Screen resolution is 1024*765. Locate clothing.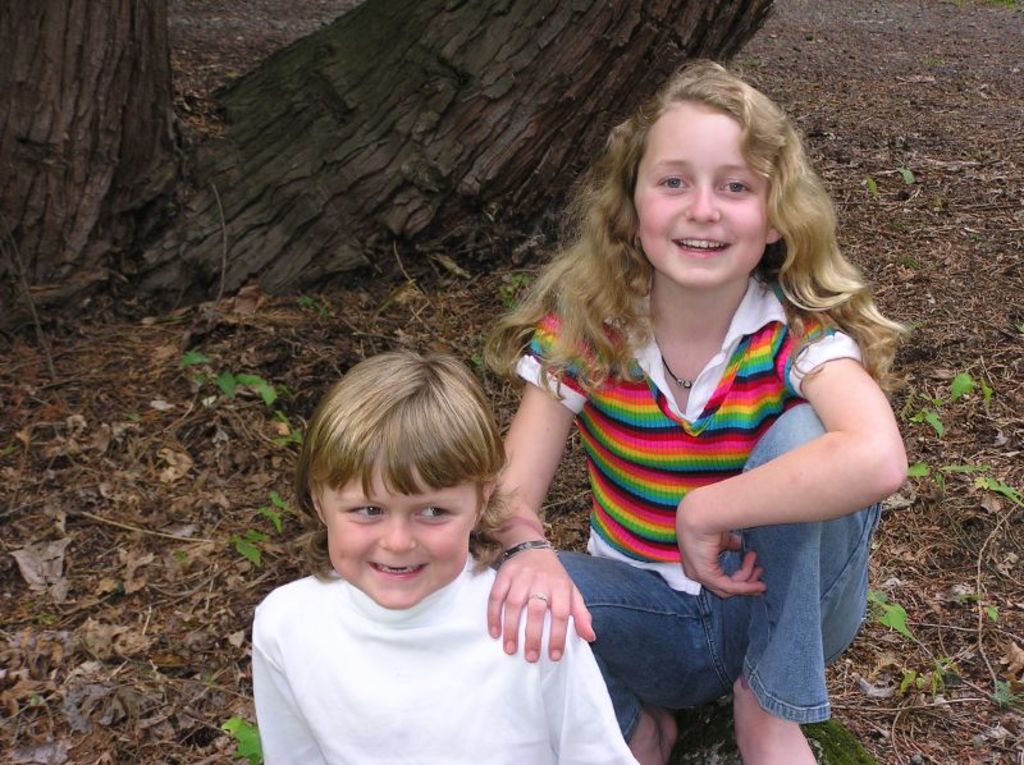
250,551,639,764.
